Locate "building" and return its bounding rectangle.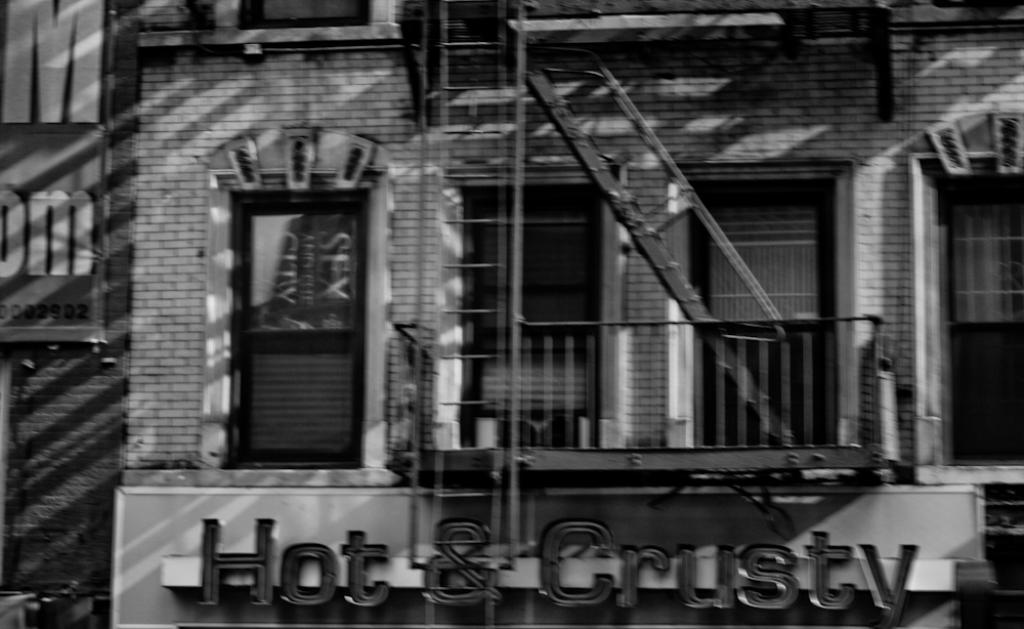
bbox(0, 0, 1023, 628).
